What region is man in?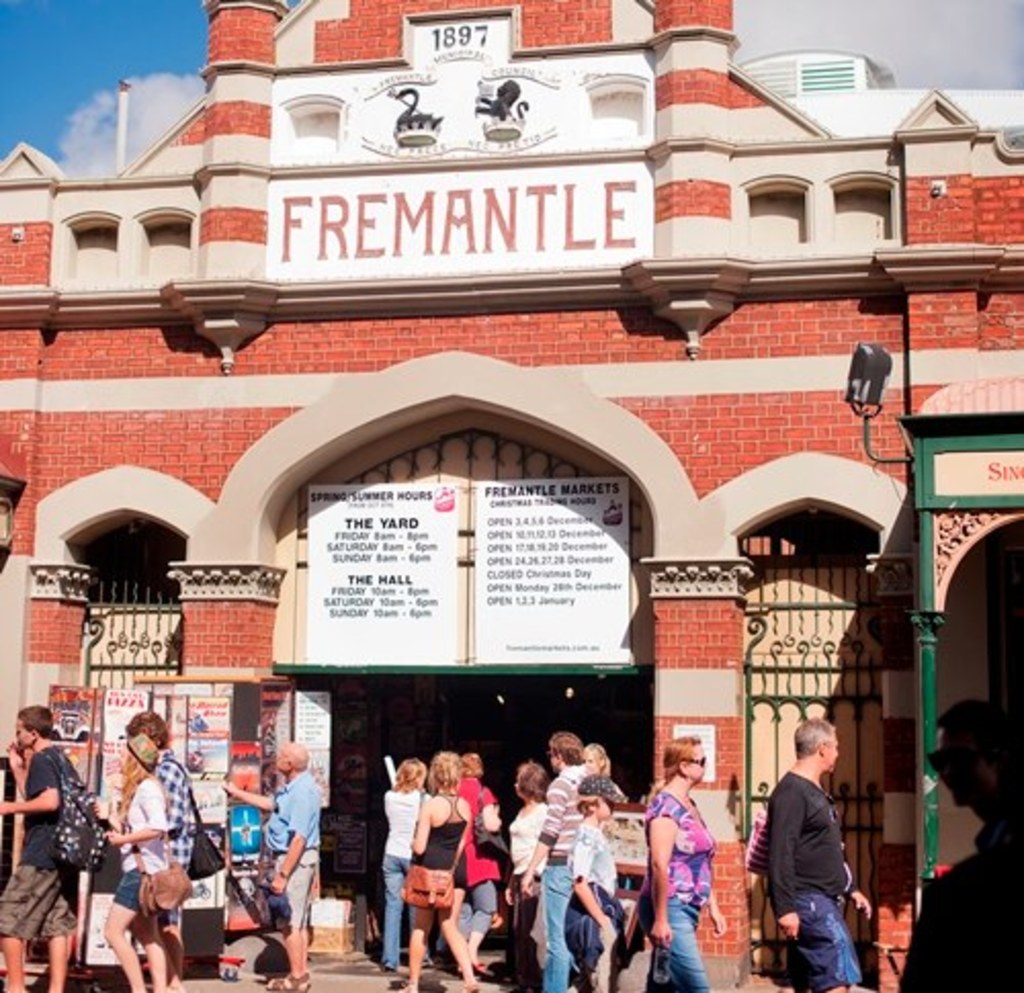
Rect(524, 733, 592, 991).
